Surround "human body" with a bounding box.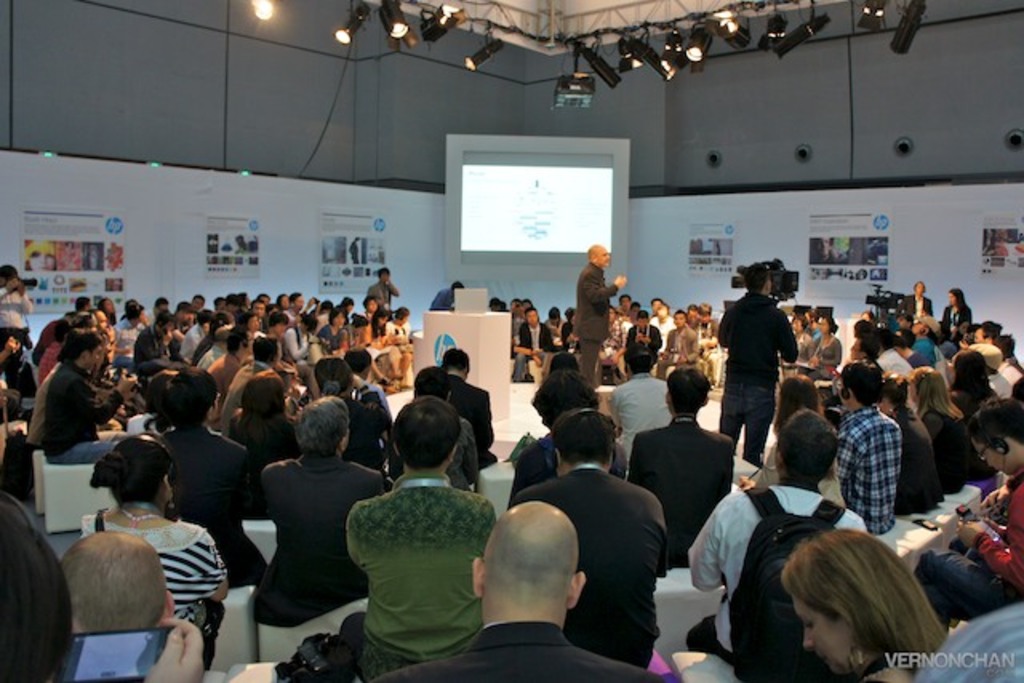
{"left": 712, "top": 264, "right": 800, "bottom": 465}.
